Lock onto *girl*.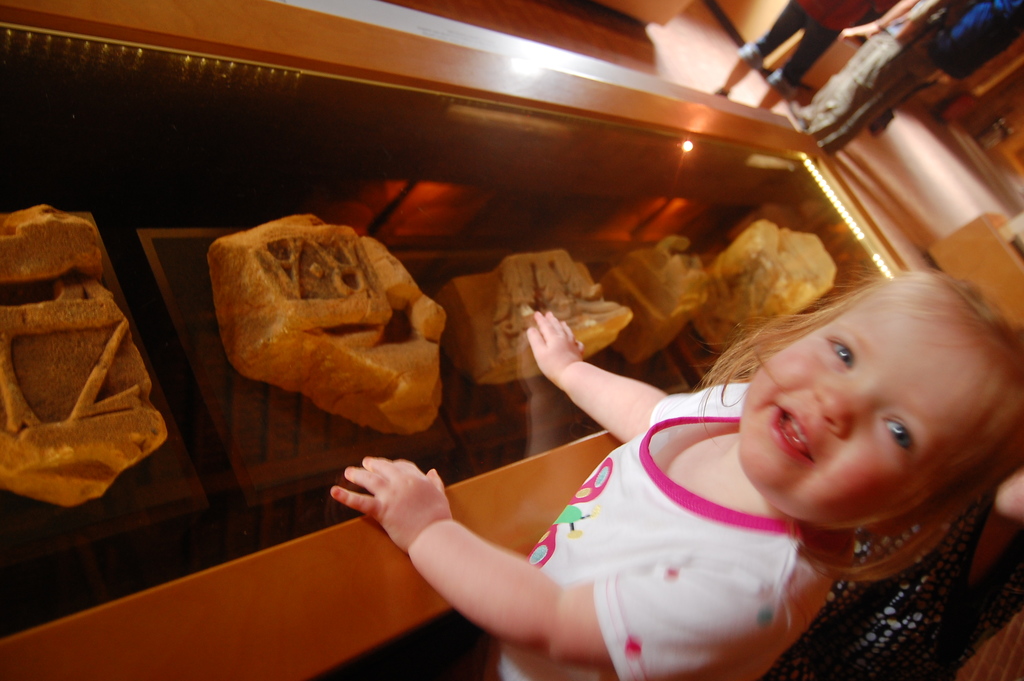
Locked: box=[328, 264, 1023, 679].
